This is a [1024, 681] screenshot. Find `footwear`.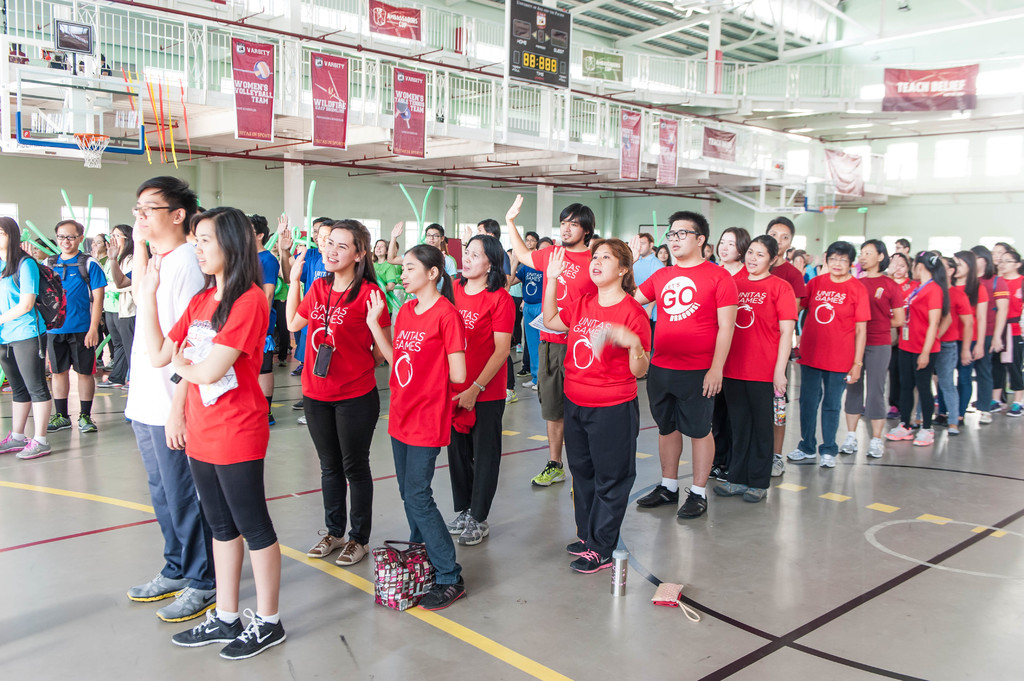
Bounding box: 678 485 711 520.
